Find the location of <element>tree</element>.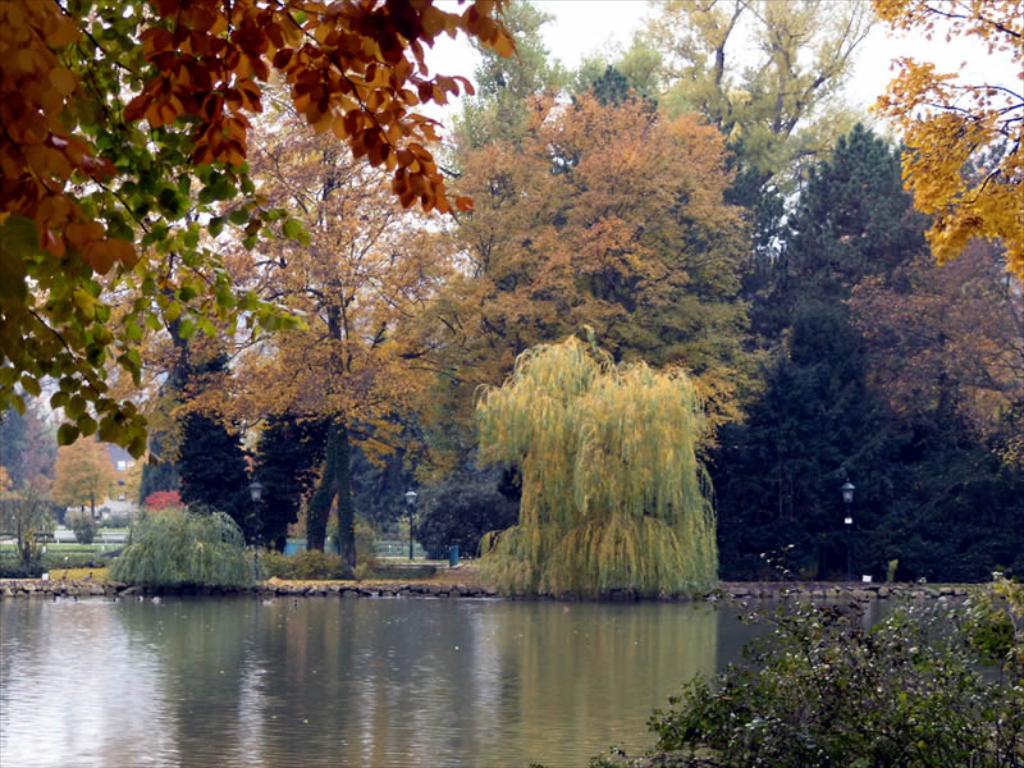
Location: 0 1 524 458.
